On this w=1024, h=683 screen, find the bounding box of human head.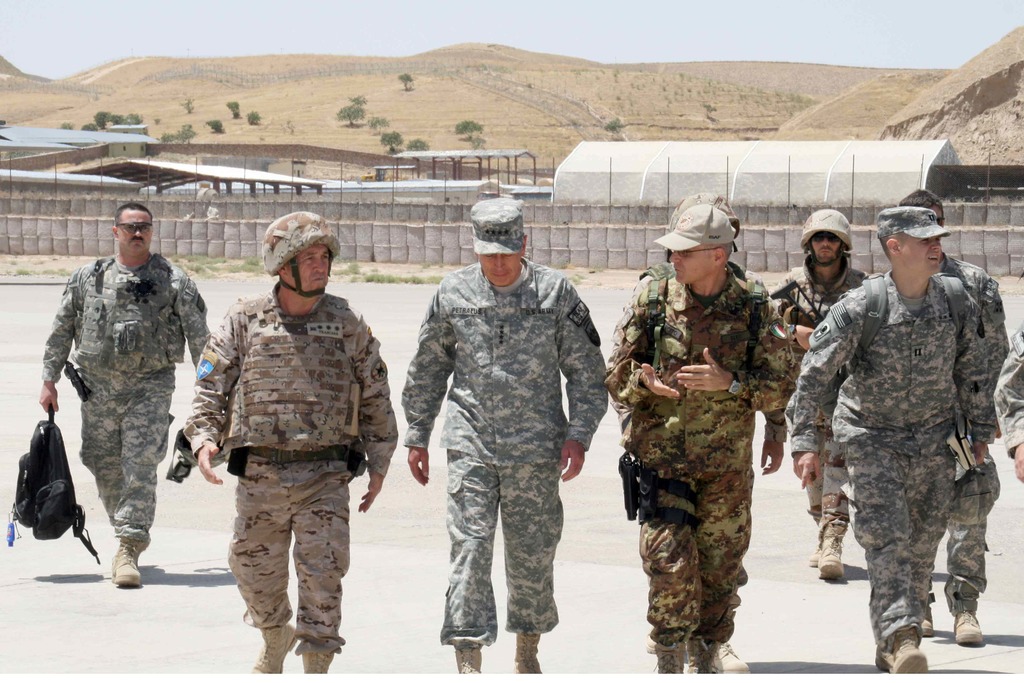
Bounding box: {"left": 259, "top": 210, "right": 340, "bottom": 299}.
